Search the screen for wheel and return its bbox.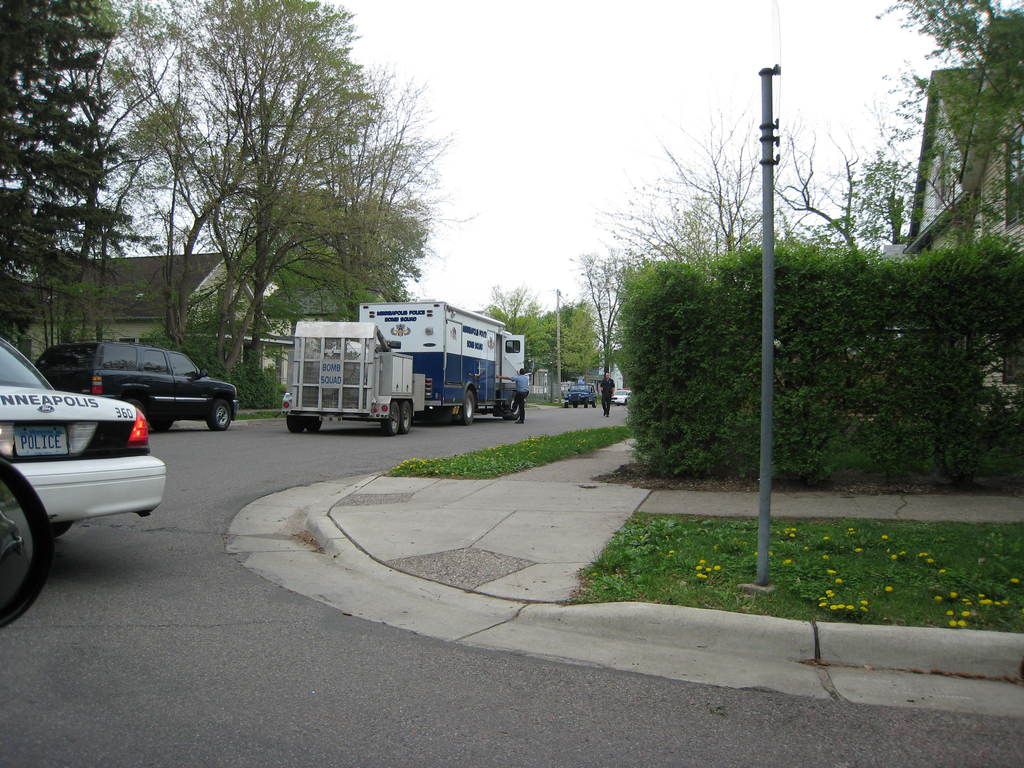
Found: region(203, 396, 238, 431).
